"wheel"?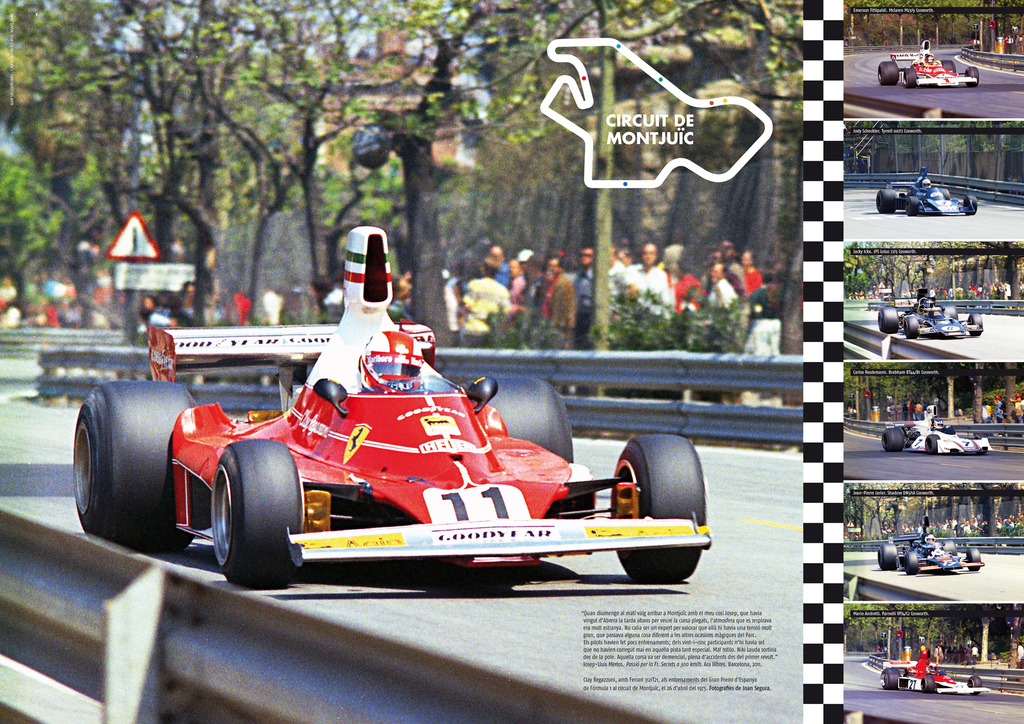
(942, 305, 956, 319)
